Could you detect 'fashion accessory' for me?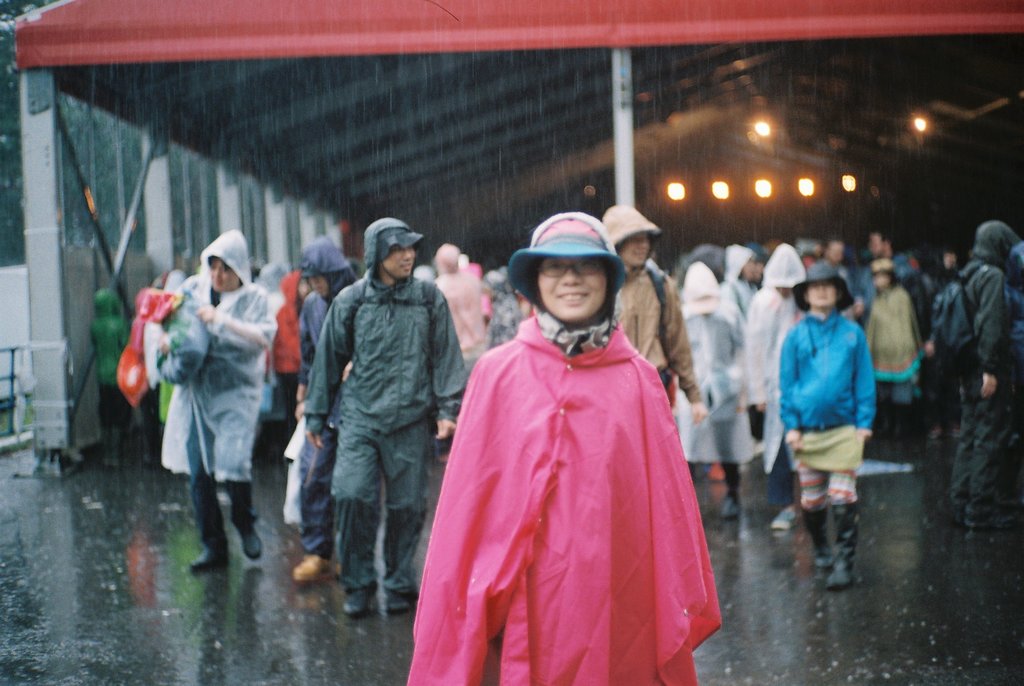
Detection result: BBox(826, 498, 859, 590).
